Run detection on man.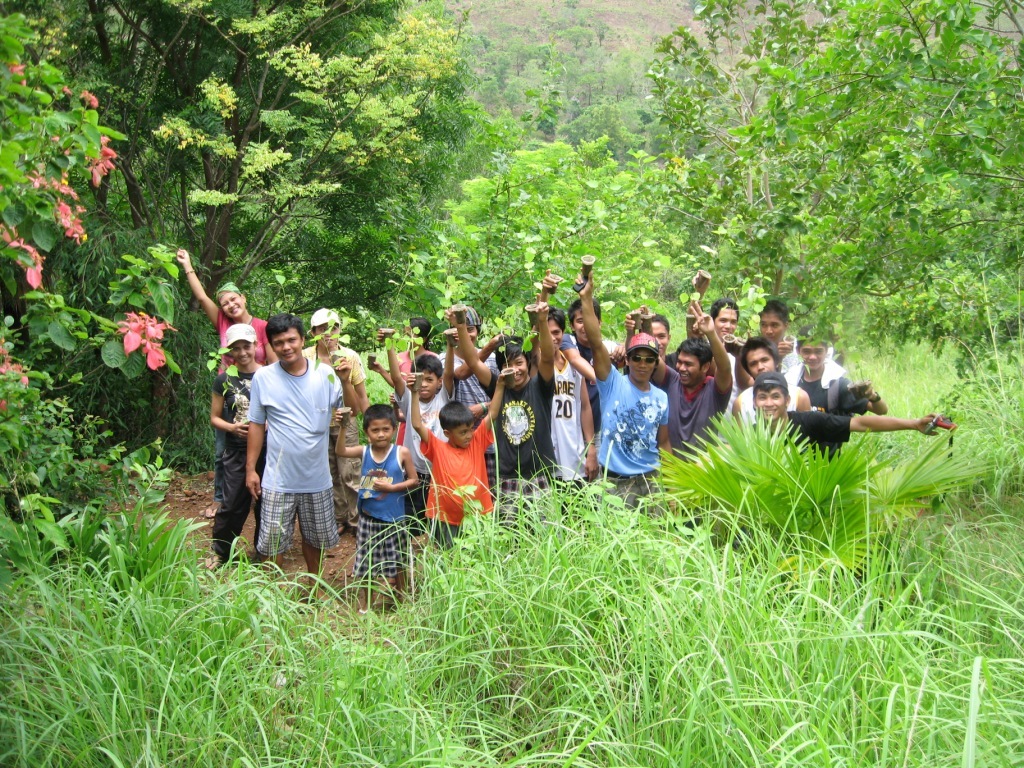
Result: l=622, t=295, r=740, b=463.
